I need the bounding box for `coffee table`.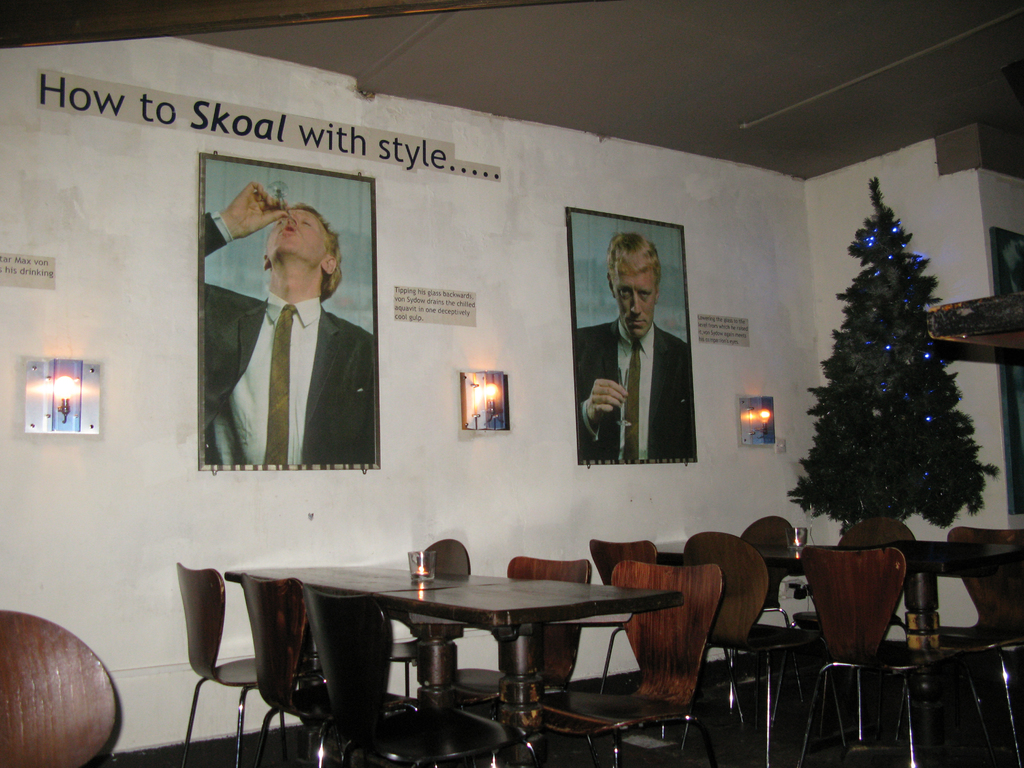
Here it is: {"x1": 751, "y1": 531, "x2": 1010, "y2": 762}.
